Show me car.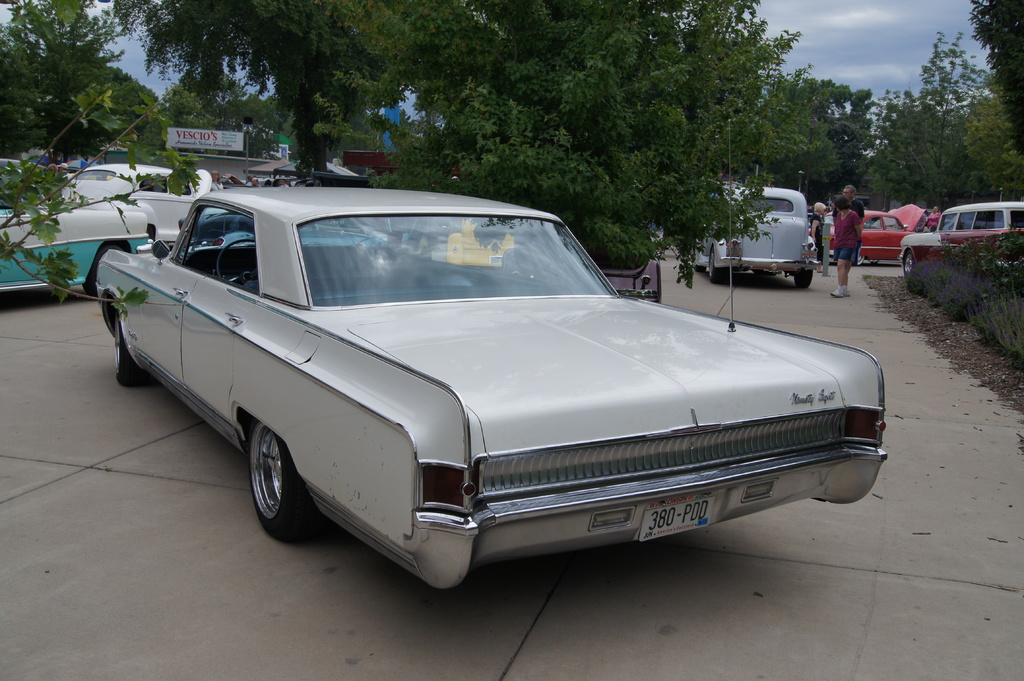
car is here: Rect(852, 208, 931, 262).
